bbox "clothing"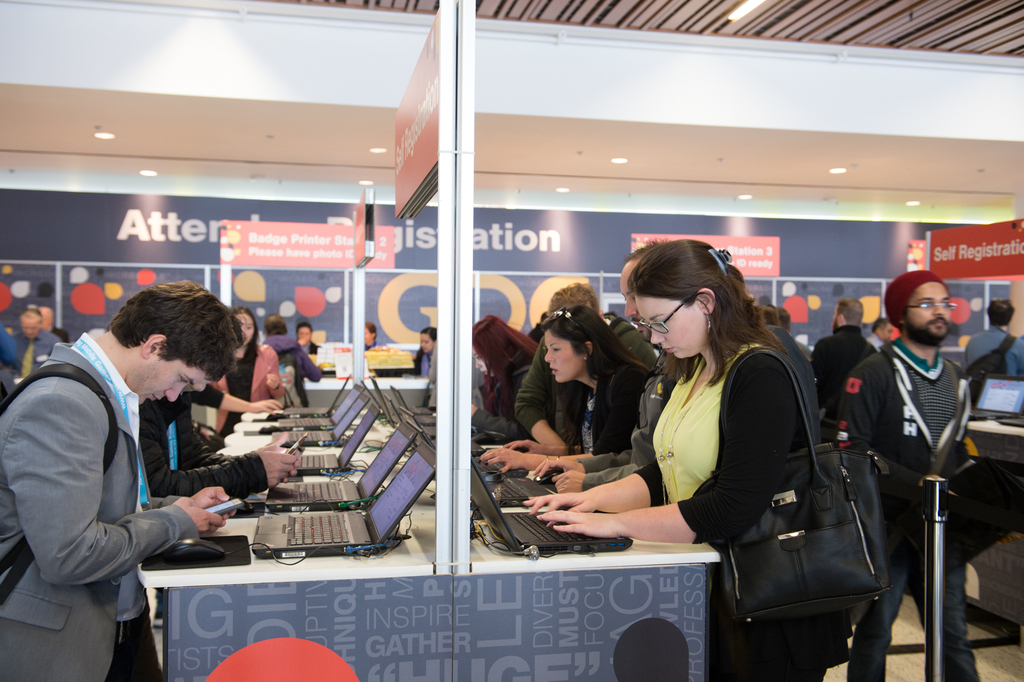
<region>220, 343, 285, 448</region>
